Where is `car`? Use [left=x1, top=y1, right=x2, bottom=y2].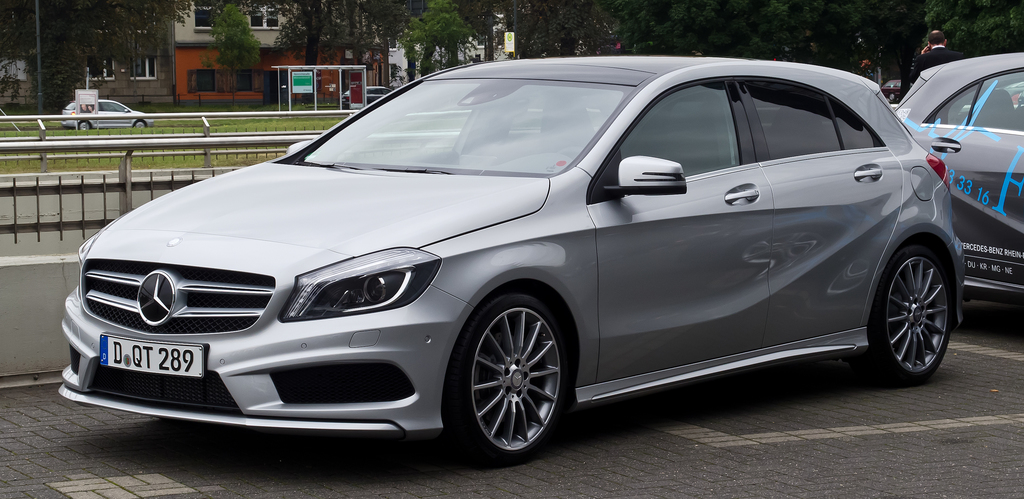
[left=60, top=55, right=969, bottom=455].
